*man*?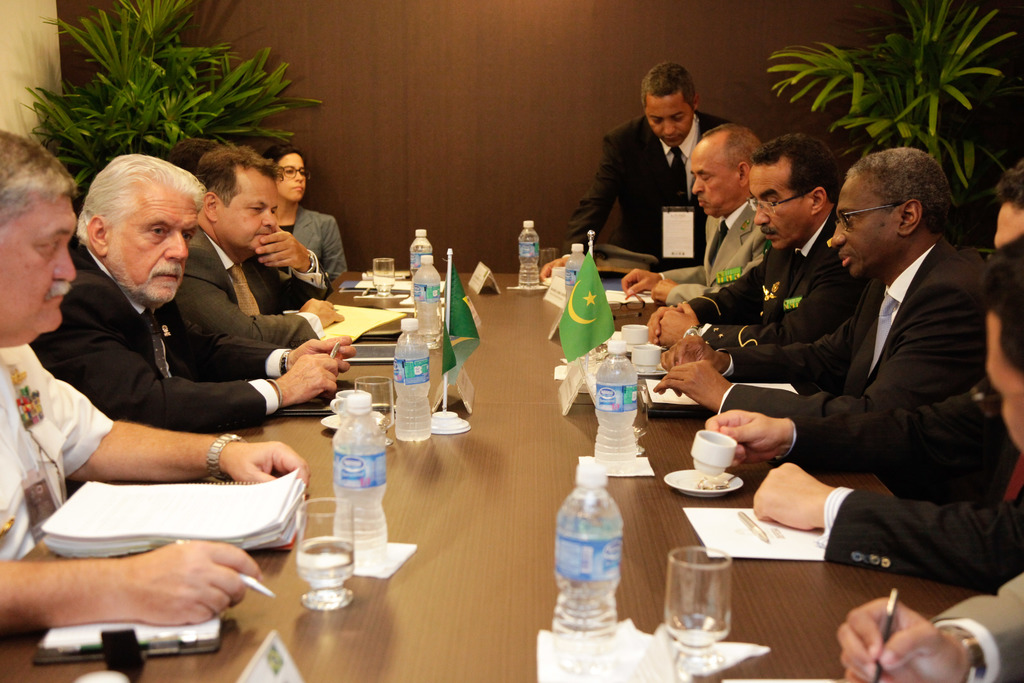
[x1=651, y1=140, x2=999, y2=425]
